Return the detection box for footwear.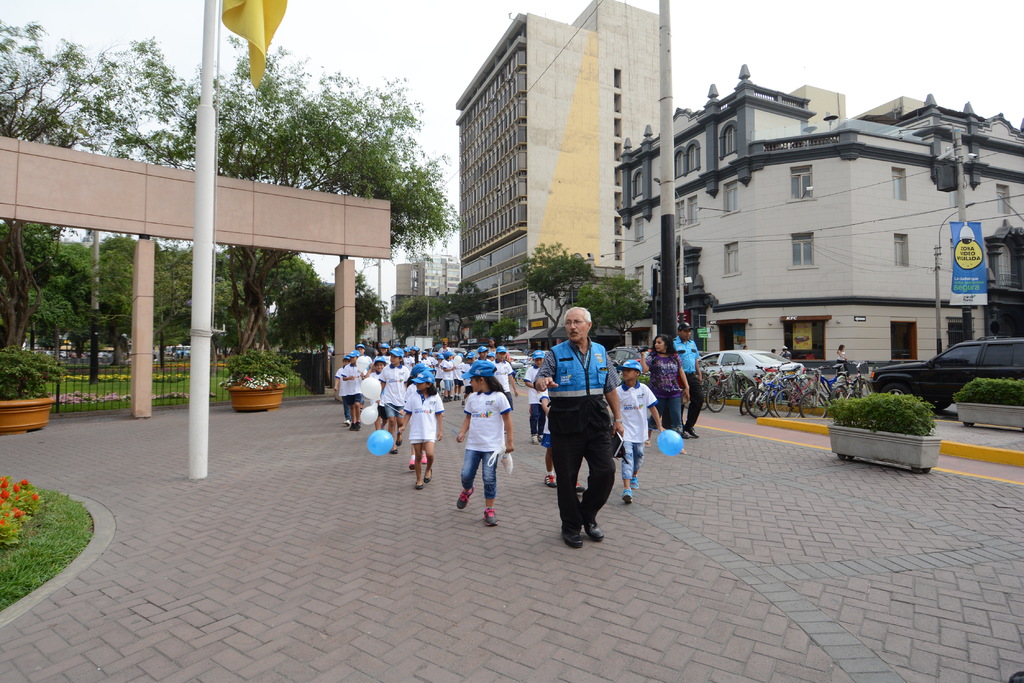
region(442, 395, 452, 403).
